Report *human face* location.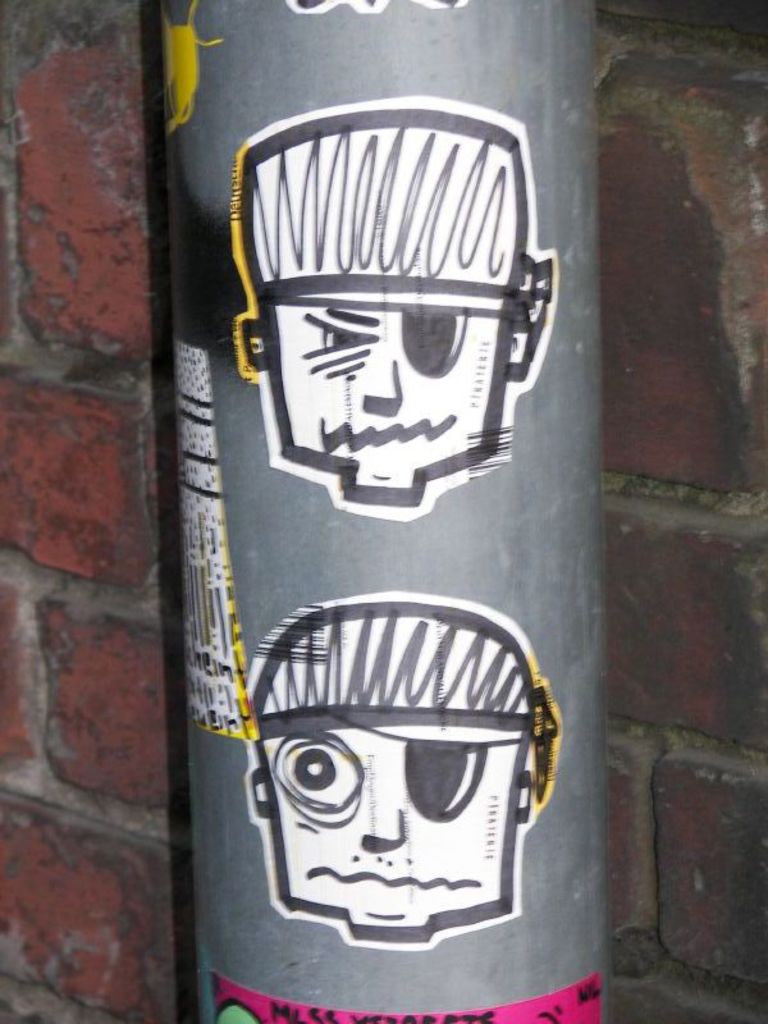
Report: pyautogui.locateOnScreen(264, 726, 522, 943).
